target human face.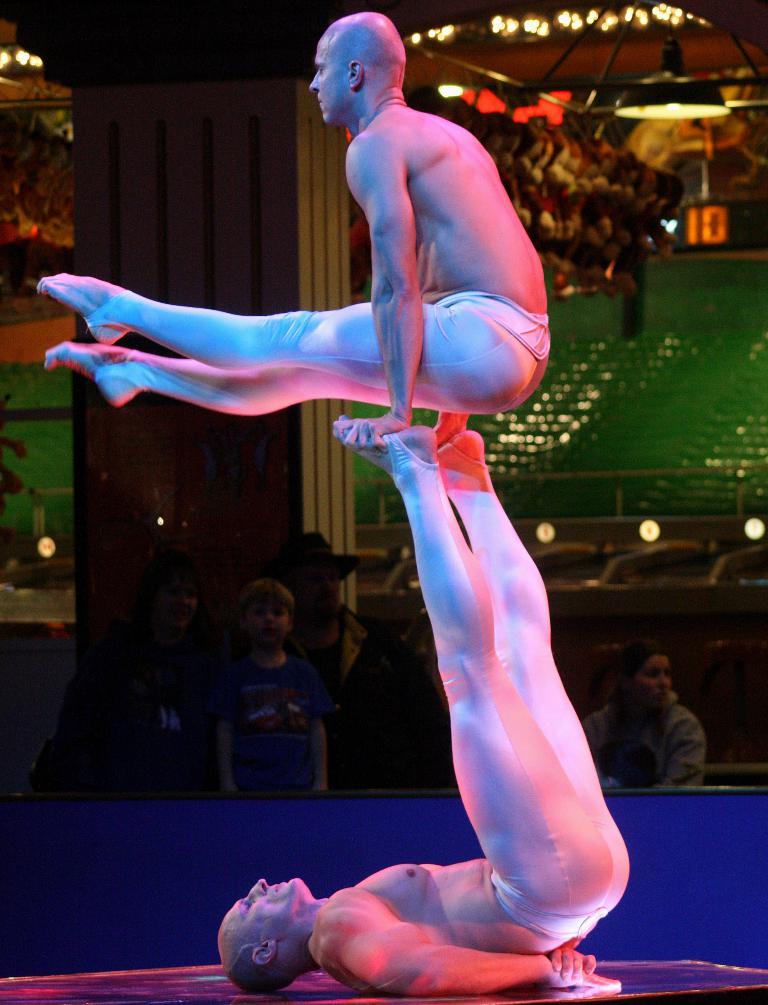
Target region: [311, 35, 348, 117].
